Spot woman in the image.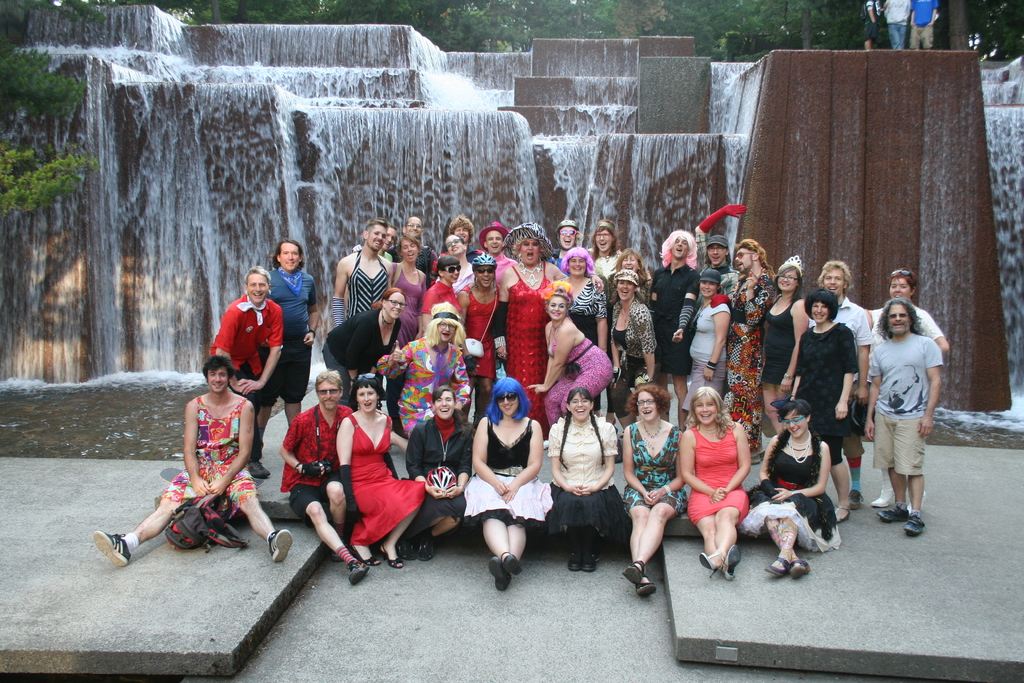
woman found at left=605, top=243, right=652, bottom=307.
